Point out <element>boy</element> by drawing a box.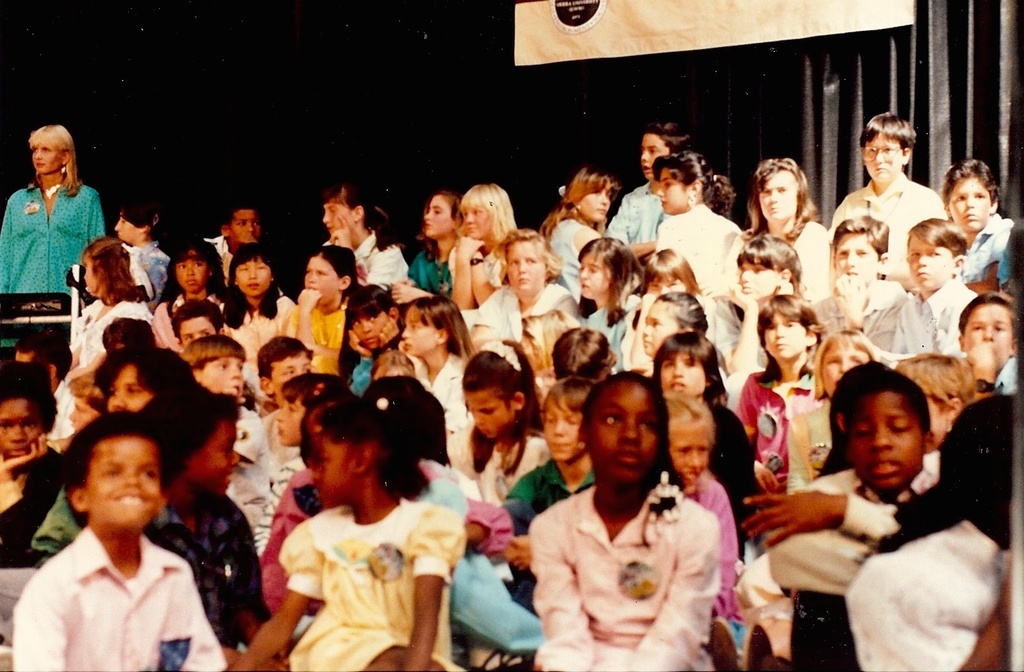
bbox(210, 196, 265, 294).
